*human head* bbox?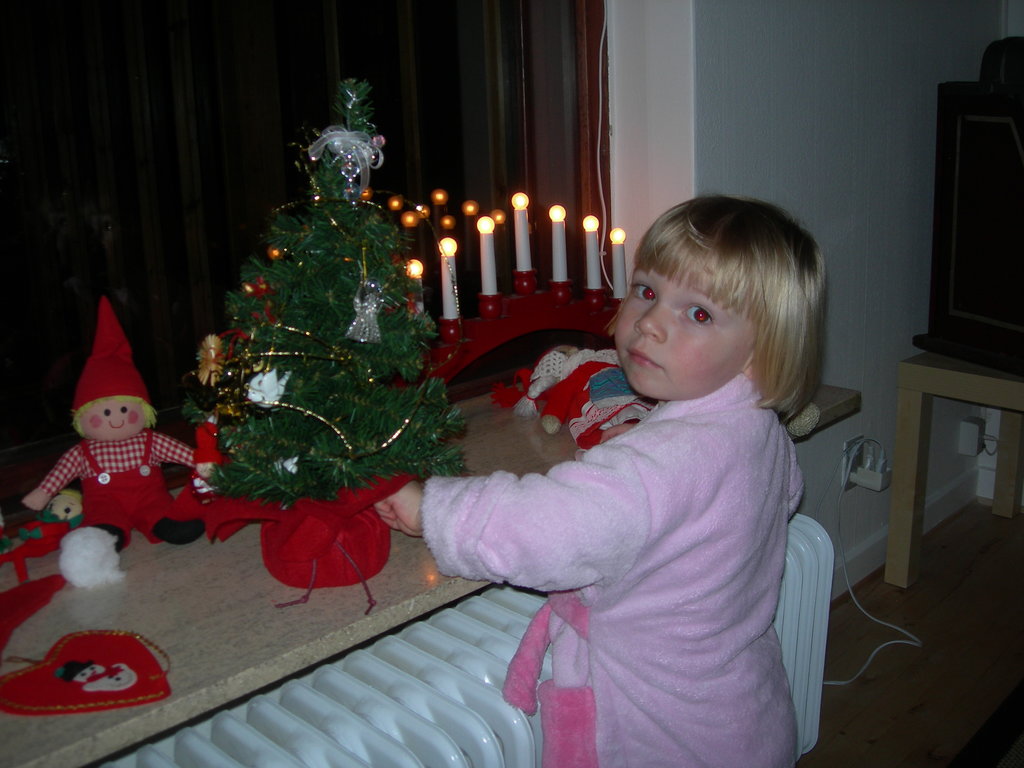
[589, 198, 783, 413]
